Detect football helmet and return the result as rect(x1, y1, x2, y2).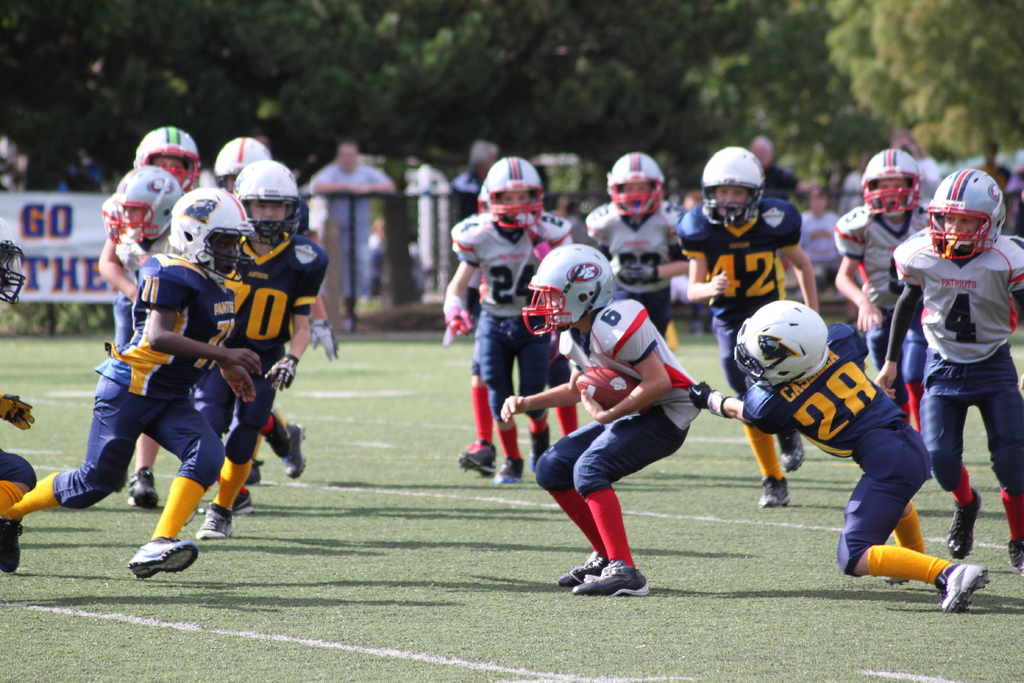
rect(165, 185, 253, 286).
